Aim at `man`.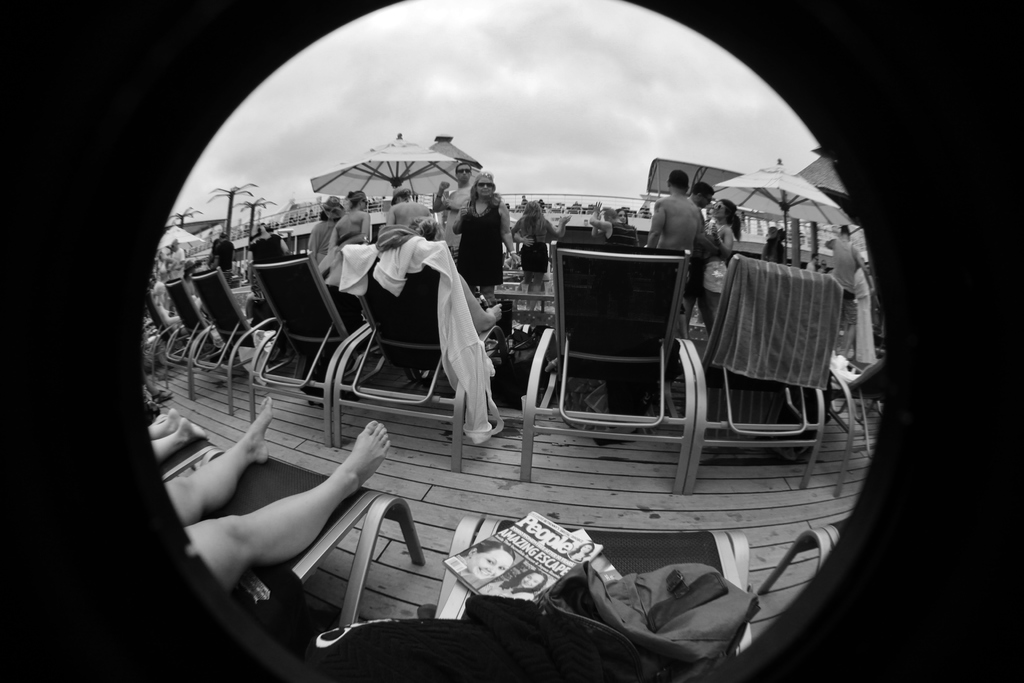
Aimed at left=383, top=187, right=434, bottom=228.
